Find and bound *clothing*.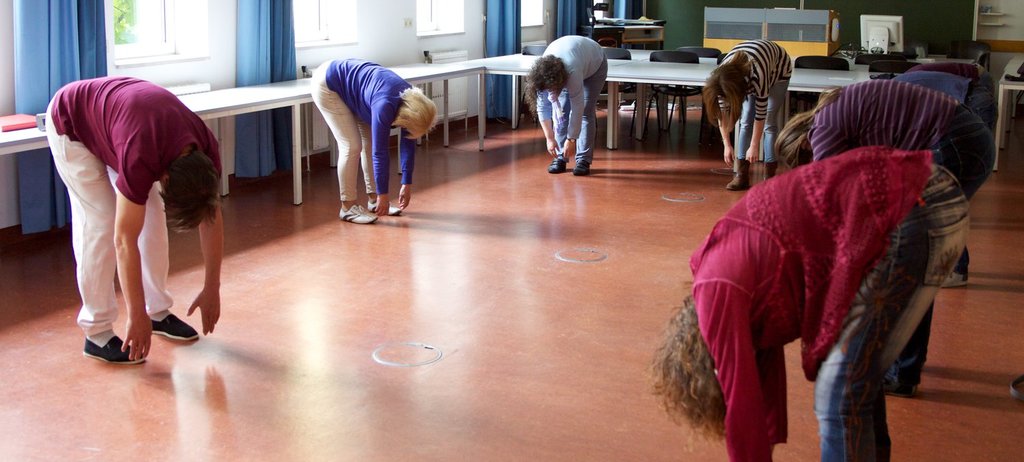
Bound: pyautogui.locateOnScreen(911, 57, 995, 281).
